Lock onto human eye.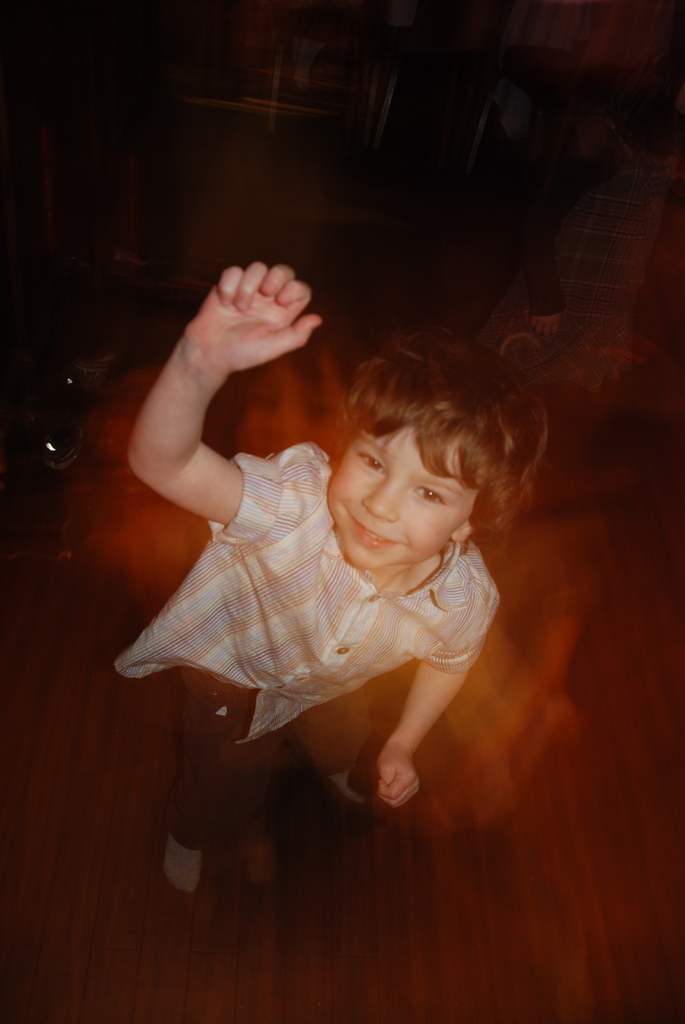
Locked: pyautogui.locateOnScreen(358, 452, 389, 469).
